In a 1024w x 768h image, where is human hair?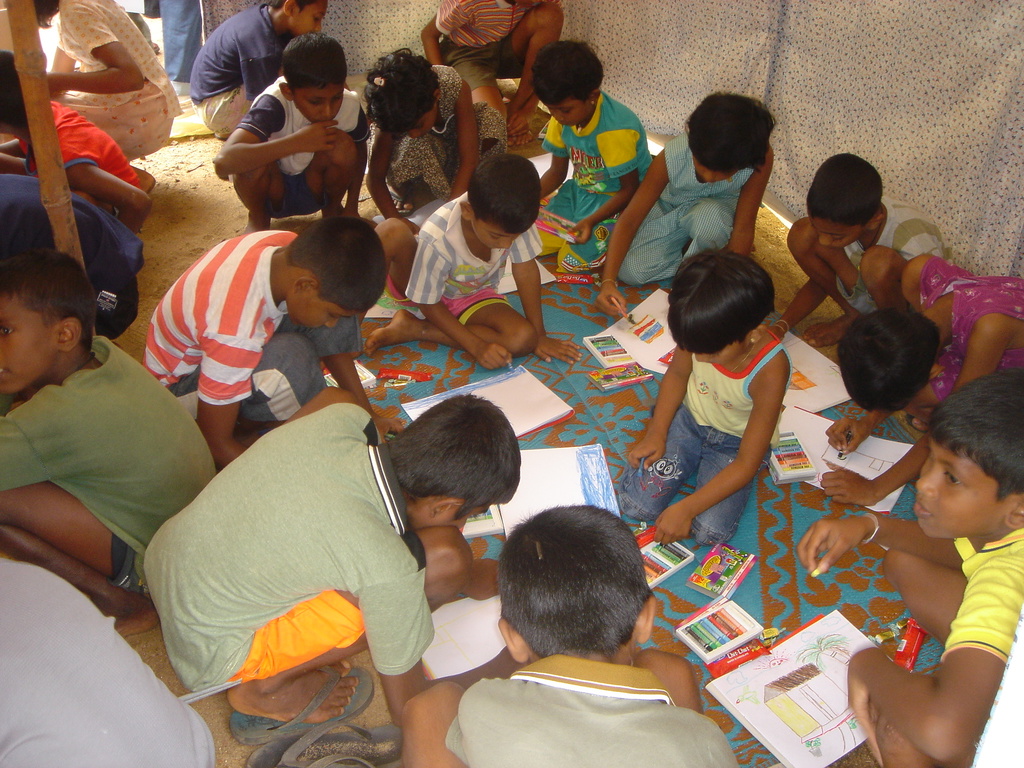
<box>0,47,26,126</box>.
